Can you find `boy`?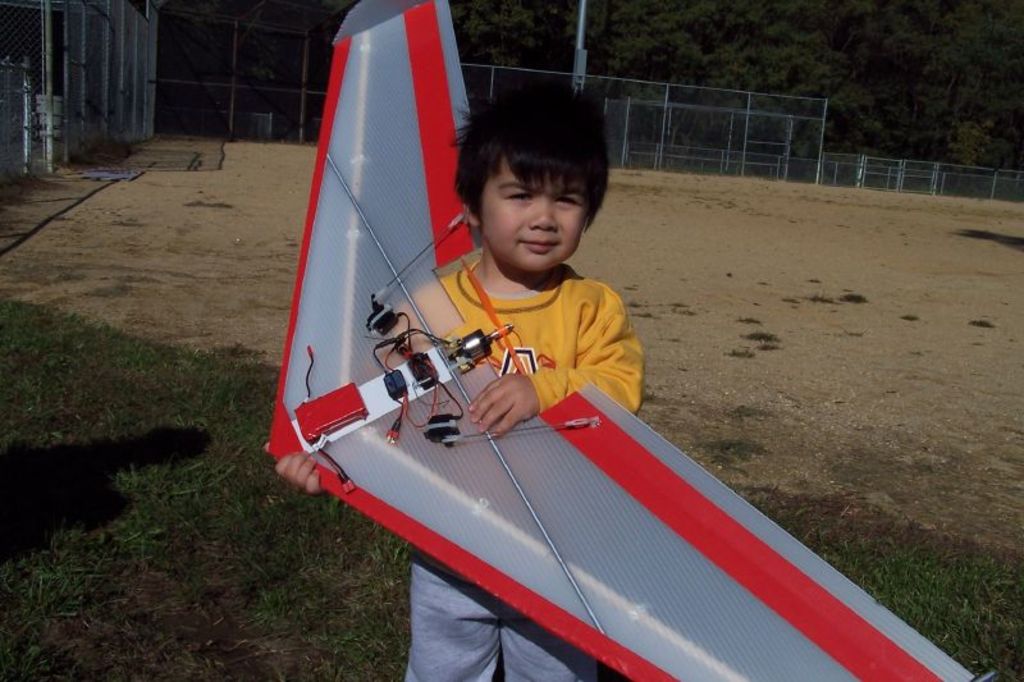
Yes, bounding box: {"x1": 246, "y1": 73, "x2": 650, "y2": 681}.
